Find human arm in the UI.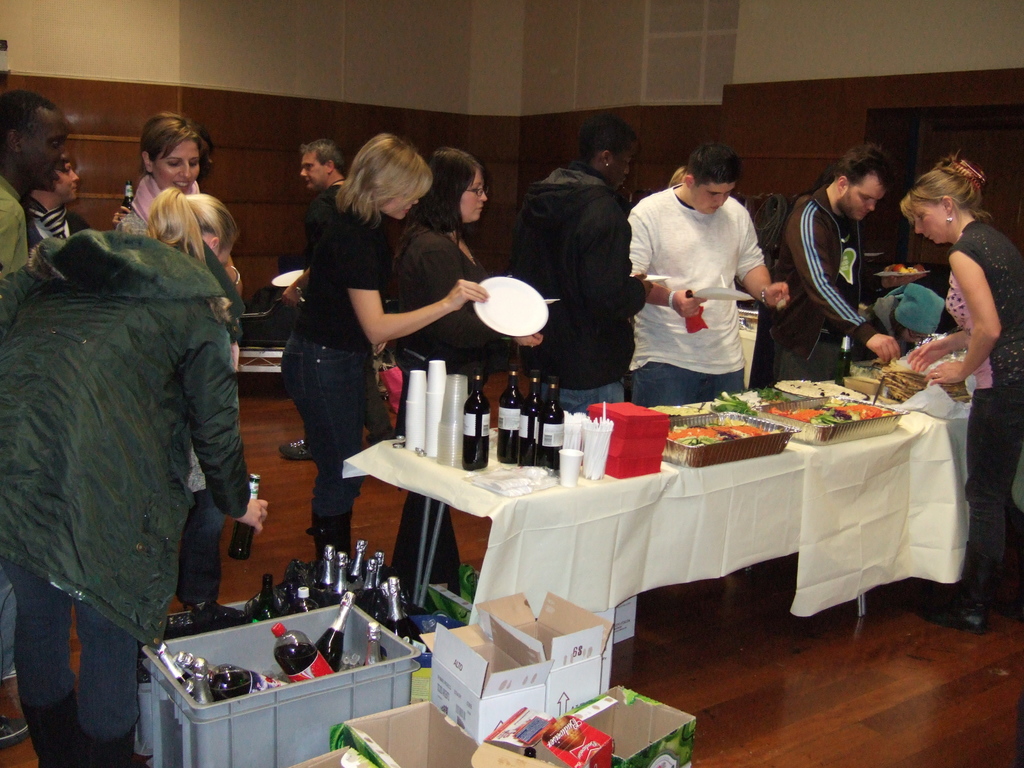
UI element at box=[927, 241, 1009, 387].
